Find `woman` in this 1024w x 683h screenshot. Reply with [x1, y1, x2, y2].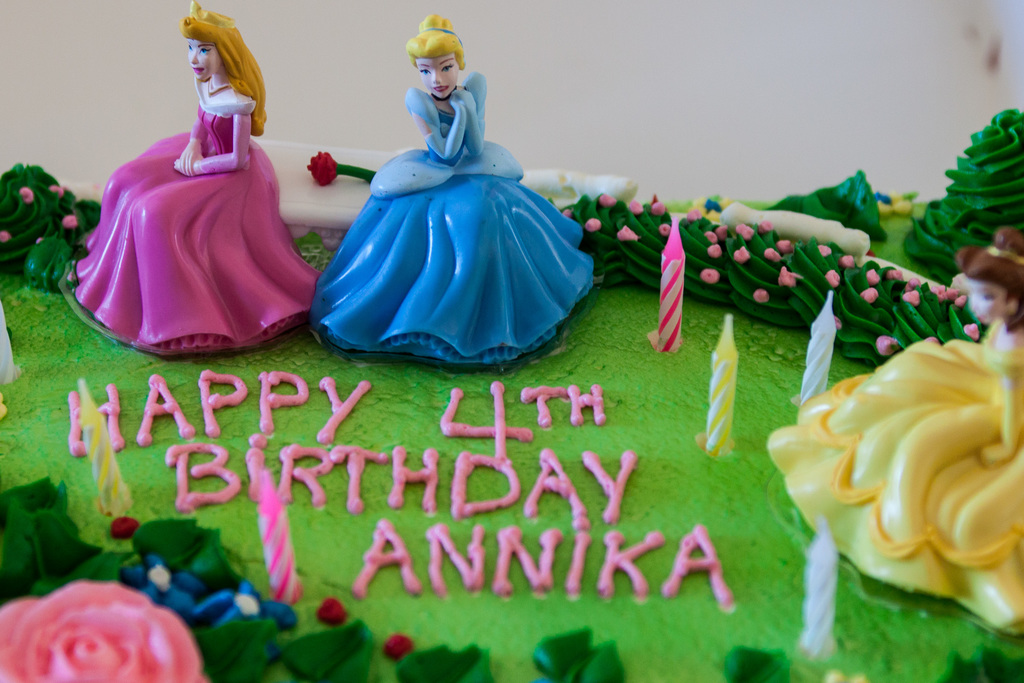
[58, 0, 330, 354].
